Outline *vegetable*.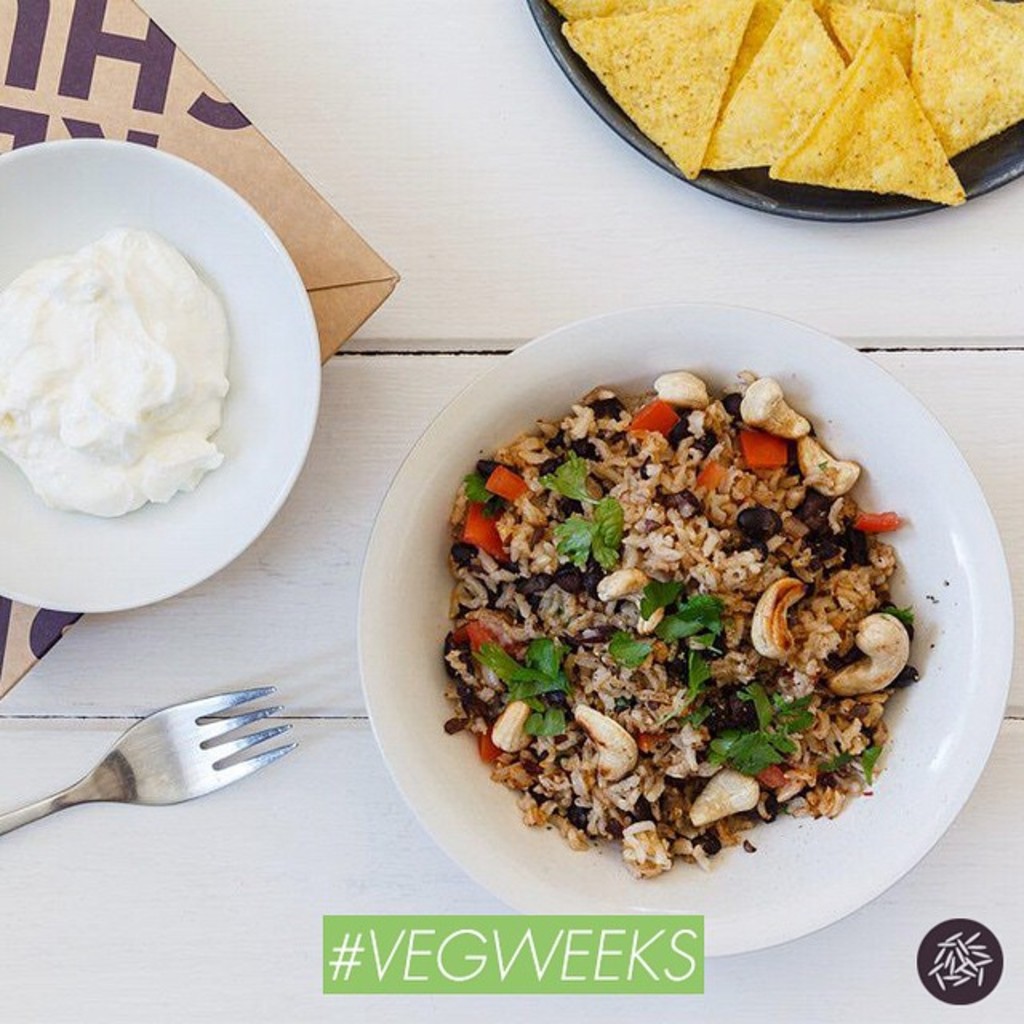
Outline: locate(626, 403, 672, 435).
